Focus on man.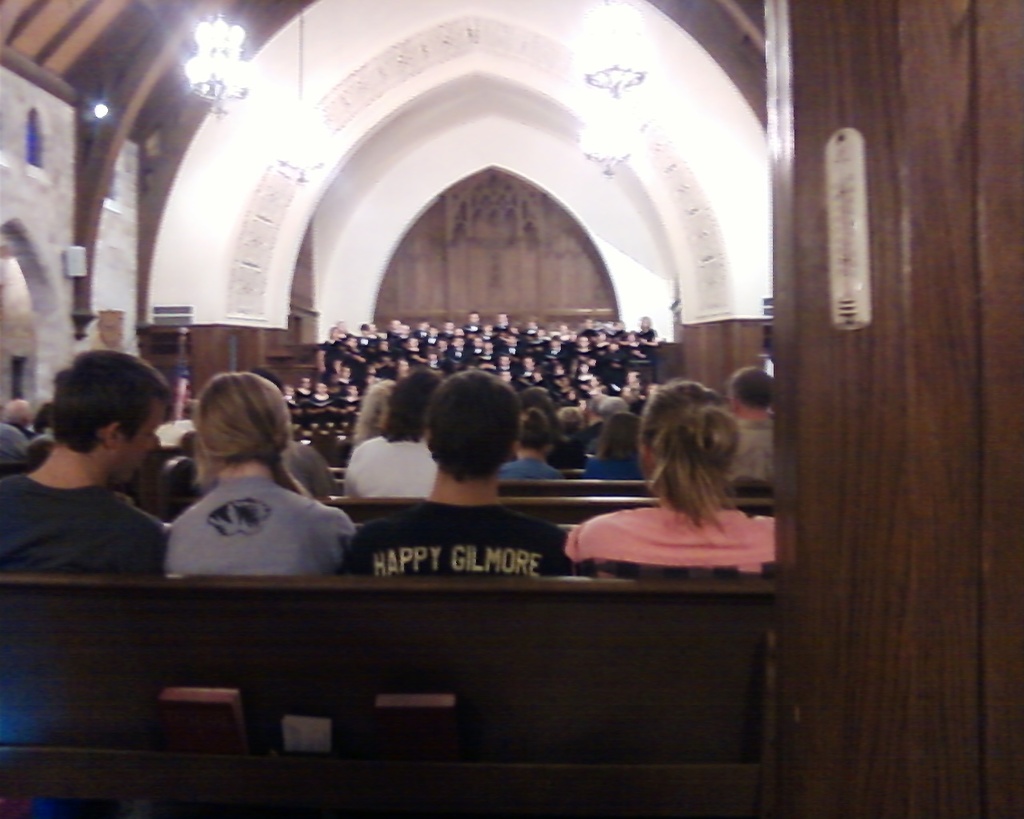
Focused at bbox=(342, 366, 450, 496).
